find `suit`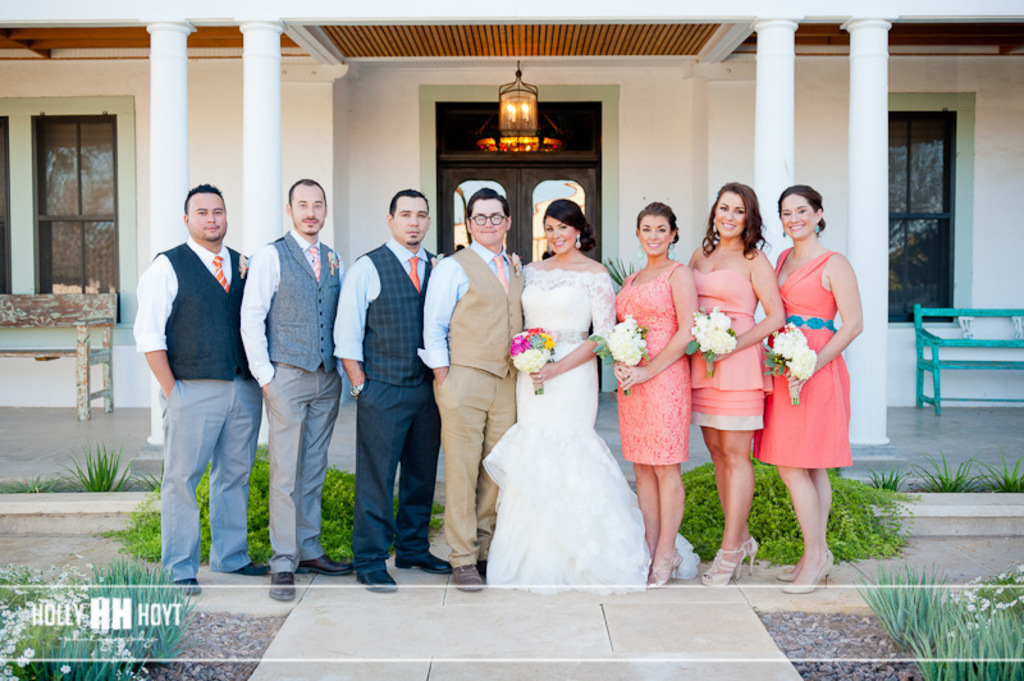
left=127, top=236, right=257, bottom=383
